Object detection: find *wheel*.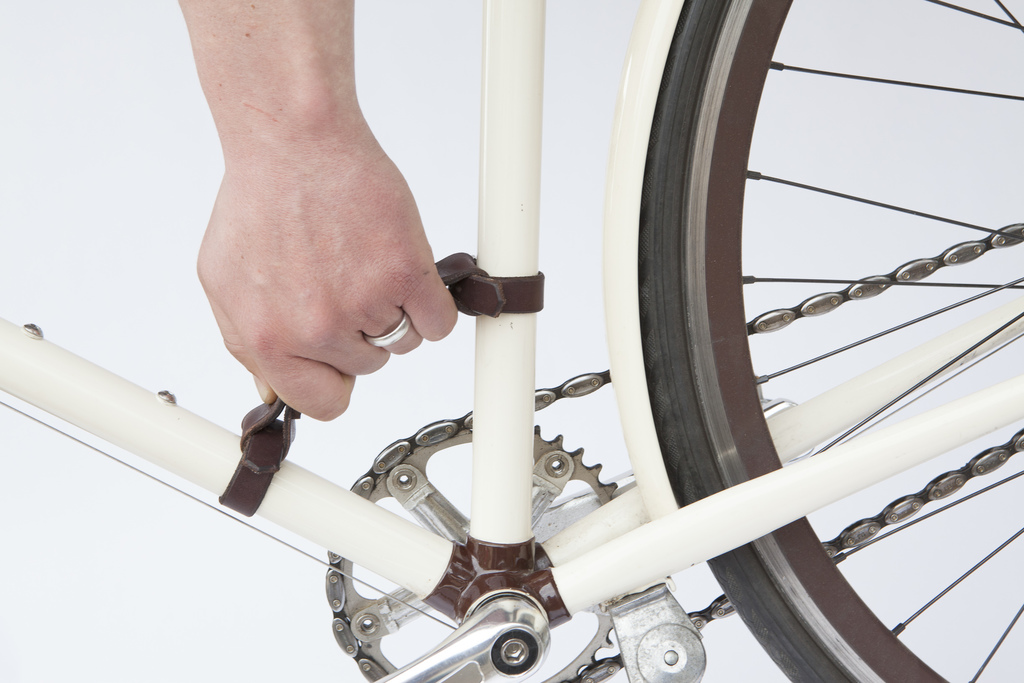
(556,16,982,649).
